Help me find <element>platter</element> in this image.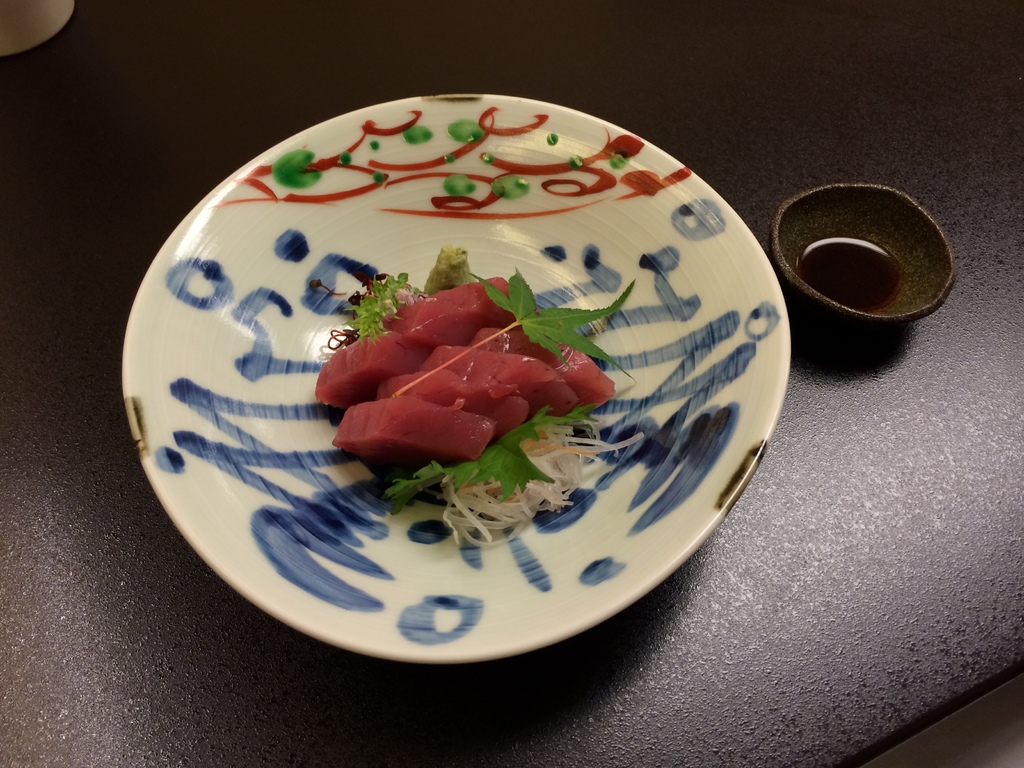
Found it: select_region(123, 97, 790, 666).
